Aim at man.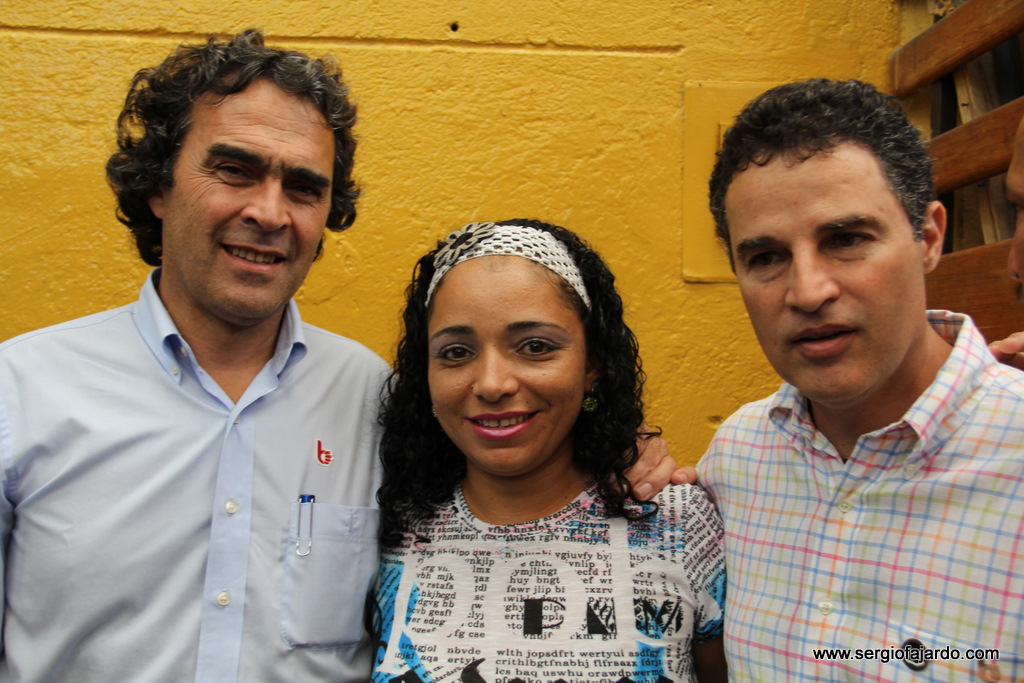
Aimed at box(636, 73, 1023, 682).
